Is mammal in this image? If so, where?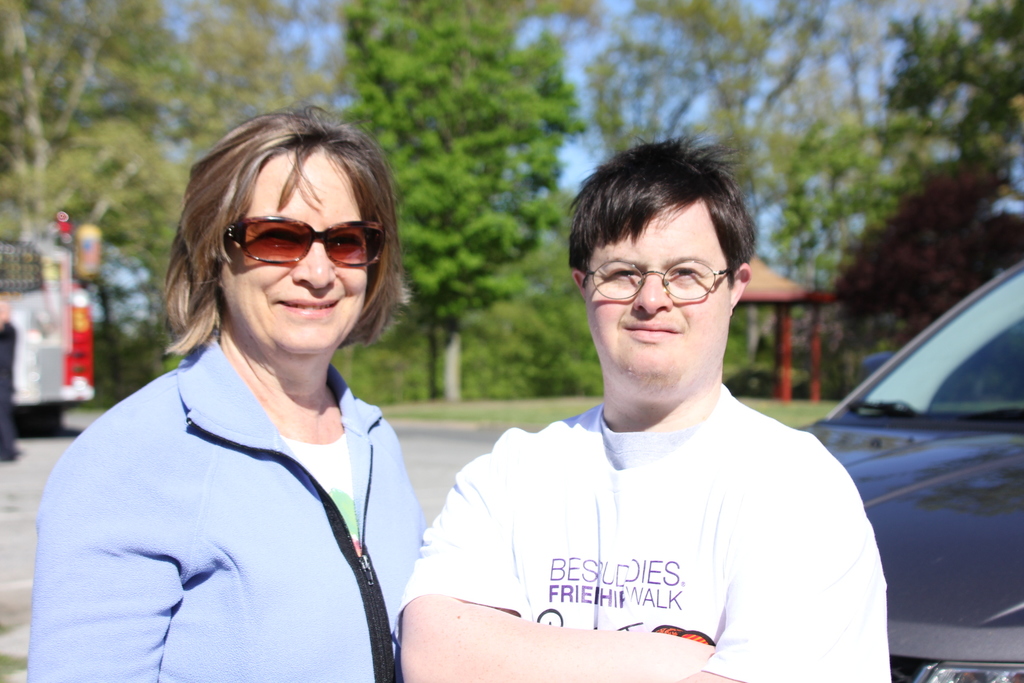
Yes, at region(27, 139, 456, 682).
